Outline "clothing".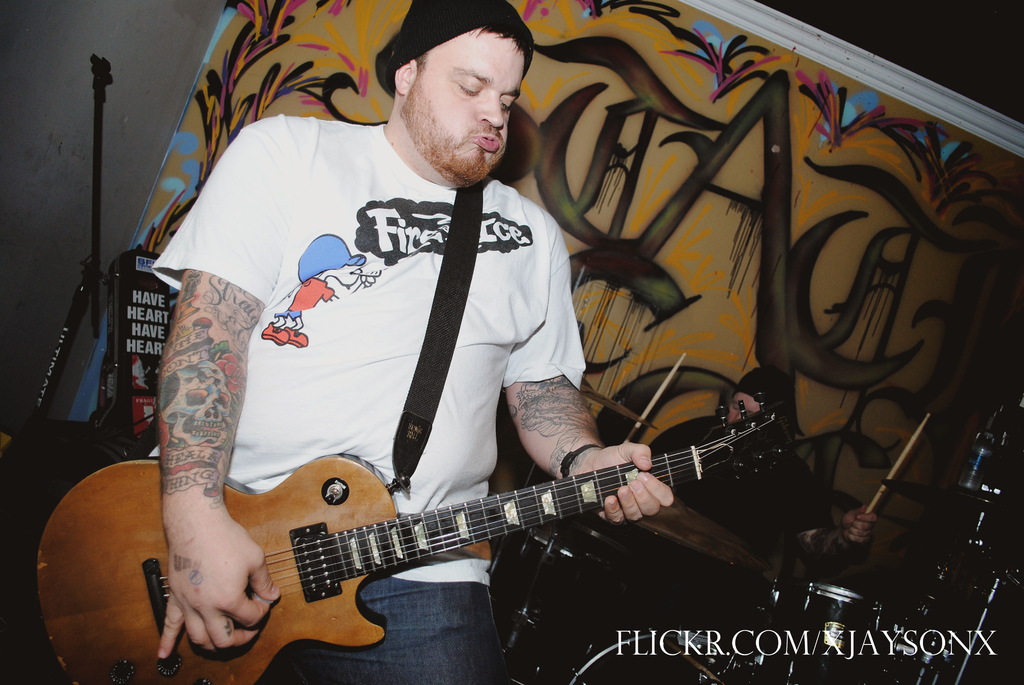
Outline: 141 93 607 602.
